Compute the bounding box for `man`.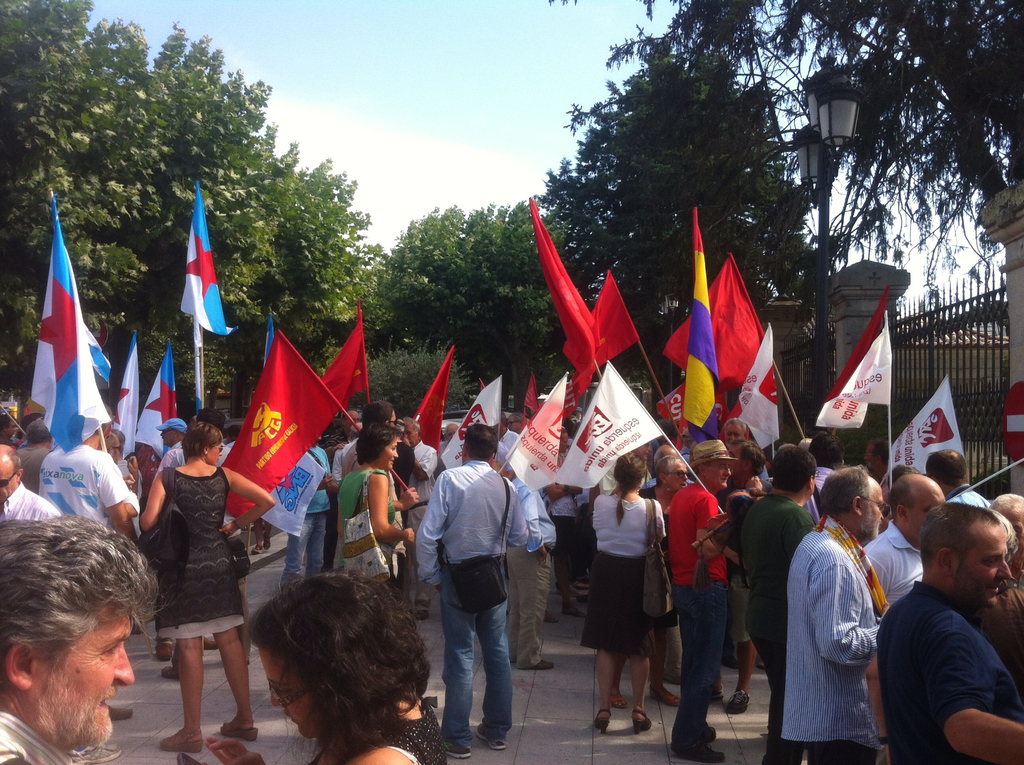
rect(600, 440, 654, 494).
